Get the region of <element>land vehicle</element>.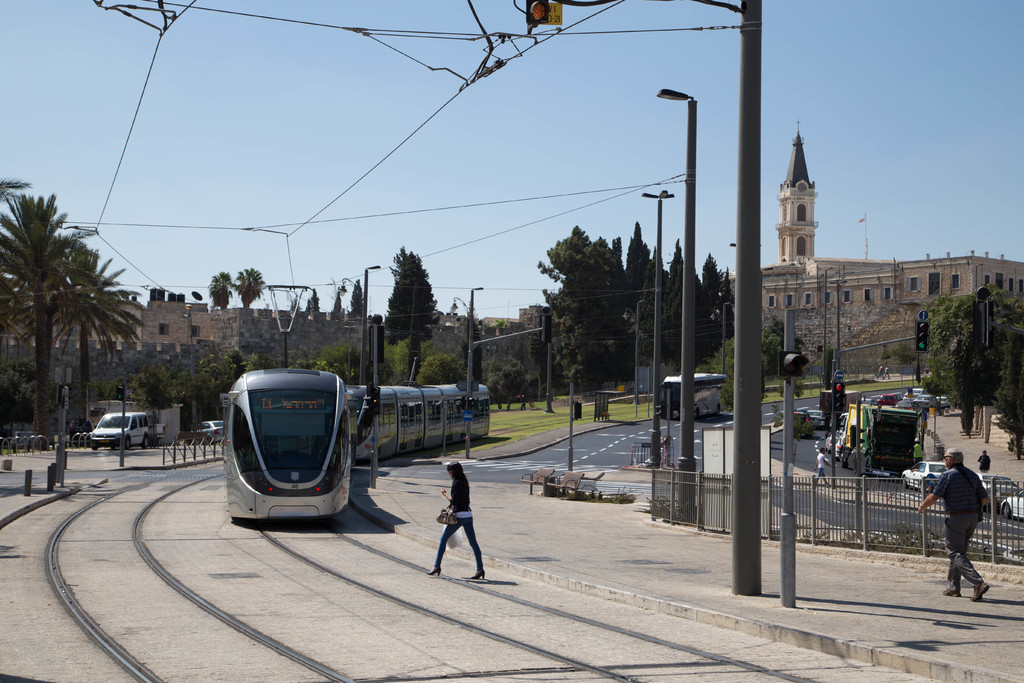
x1=1001 y1=491 x2=1023 y2=516.
